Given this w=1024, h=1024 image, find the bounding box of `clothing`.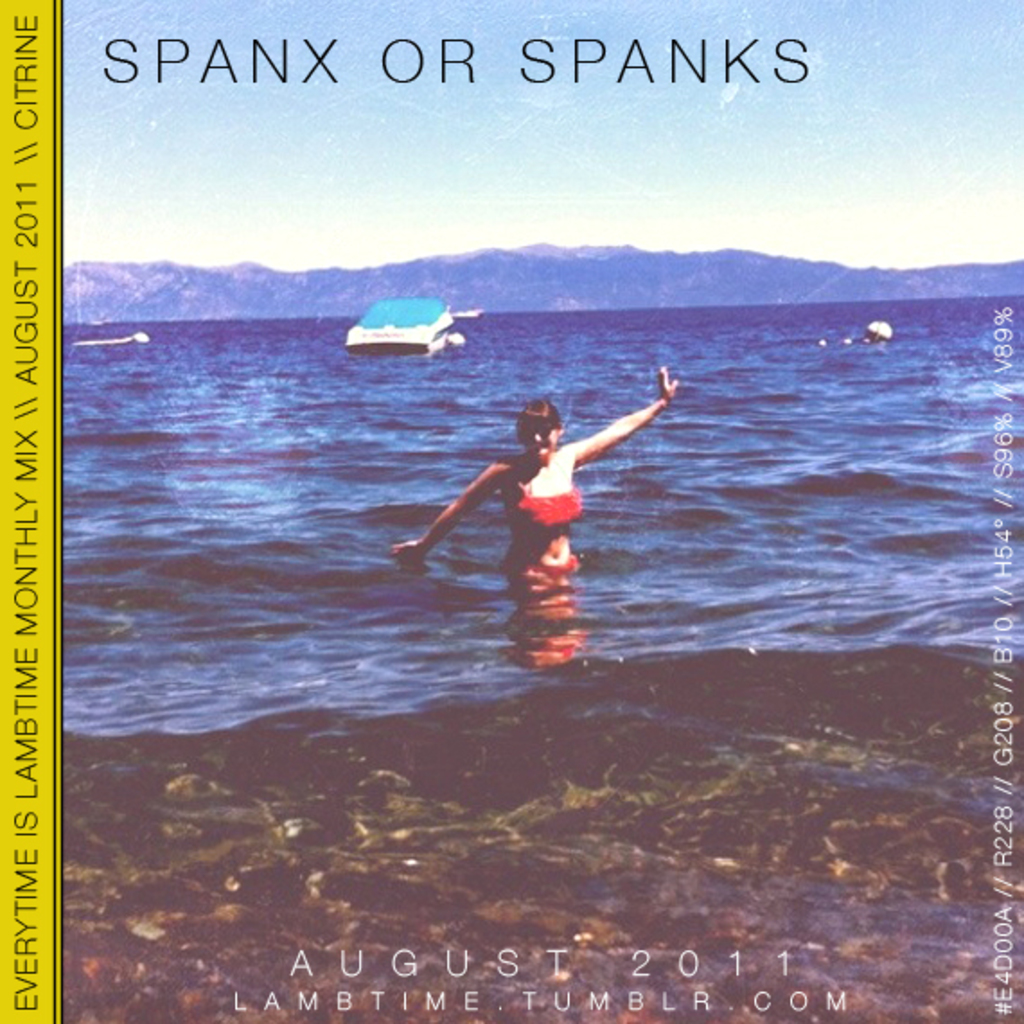
{"x1": 505, "y1": 485, "x2": 582, "y2": 543}.
